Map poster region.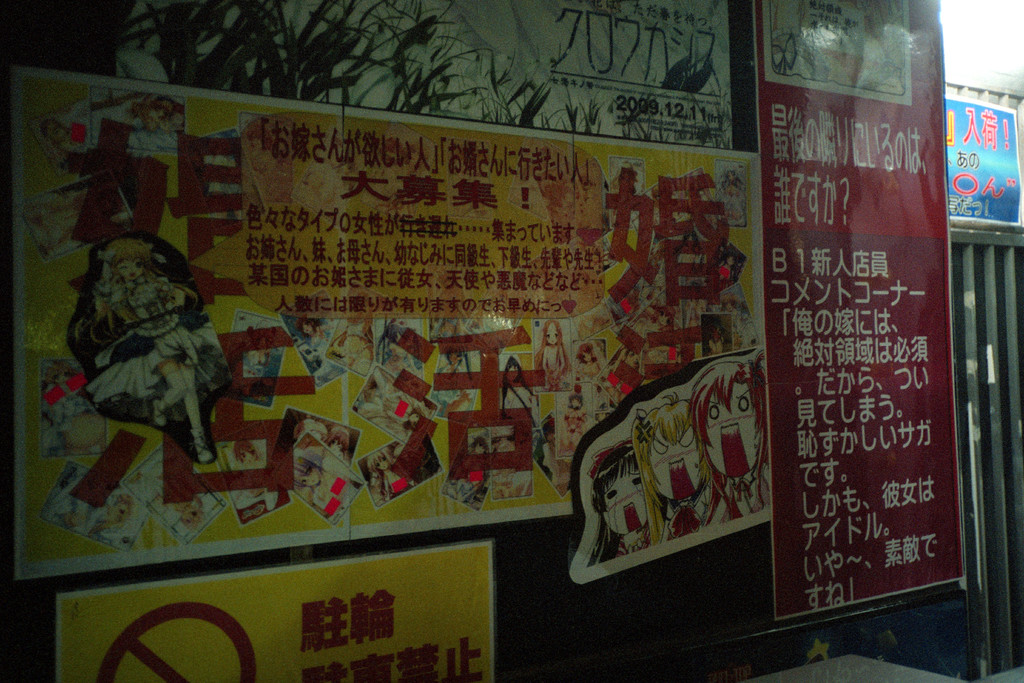
Mapped to (751, 0, 965, 620).
